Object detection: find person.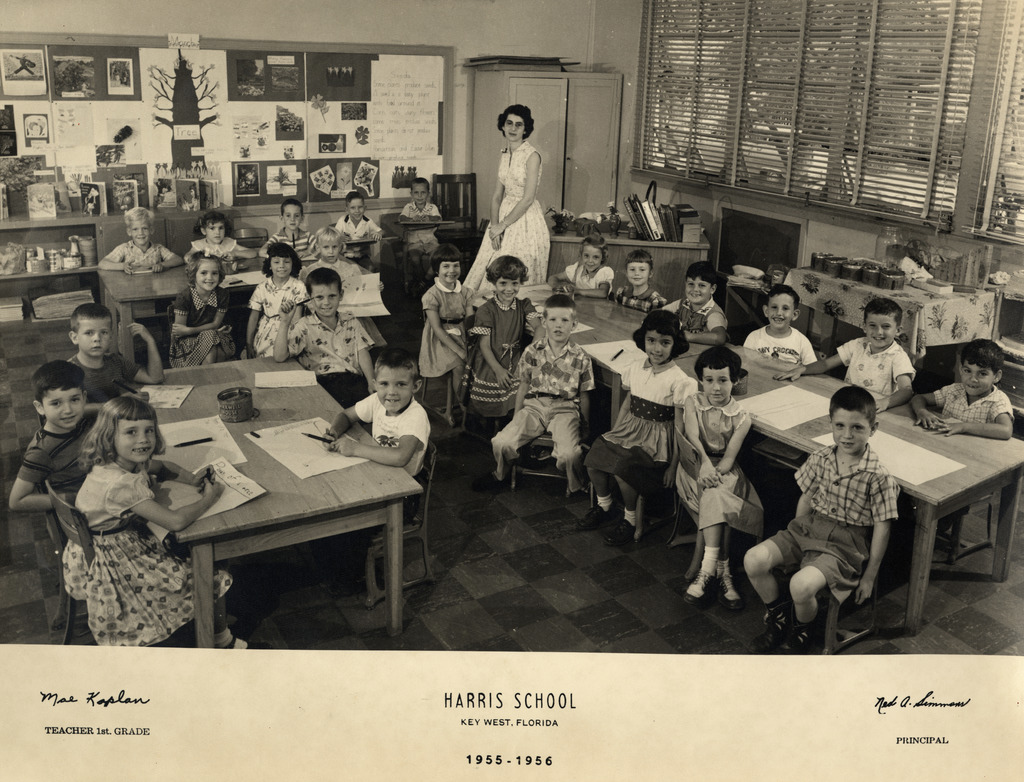
[x1=676, y1=343, x2=762, y2=612].
